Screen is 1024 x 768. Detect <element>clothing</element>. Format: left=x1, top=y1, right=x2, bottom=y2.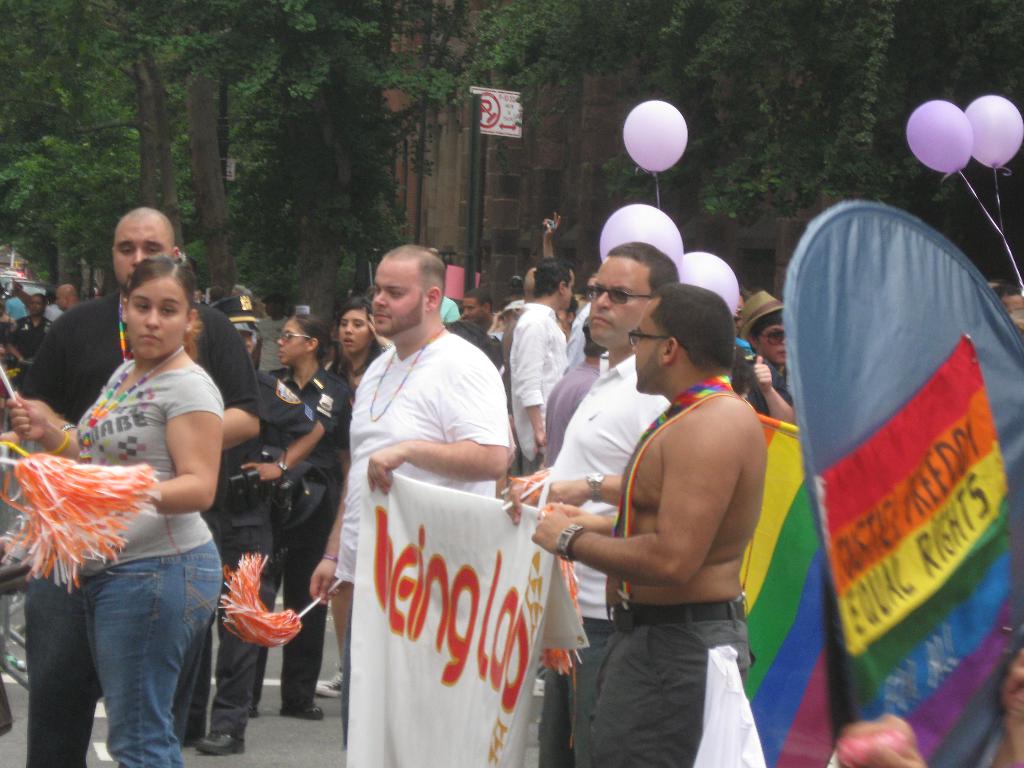
left=542, top=365, right=602, bottom=767.
